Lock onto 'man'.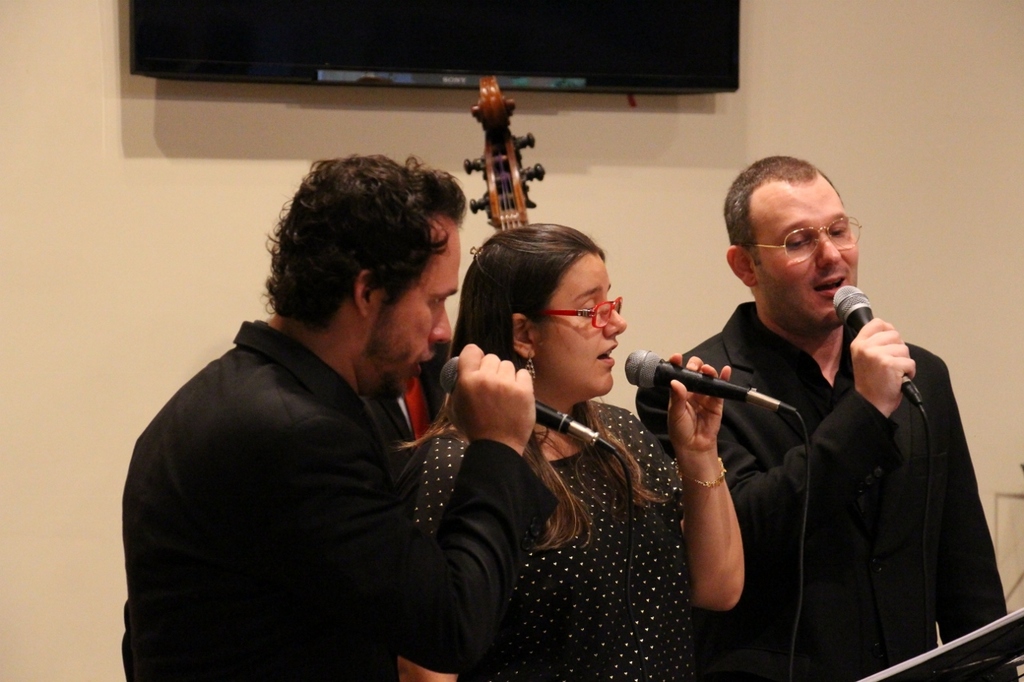
Locked: bbox(131, 153, 569, 666).
